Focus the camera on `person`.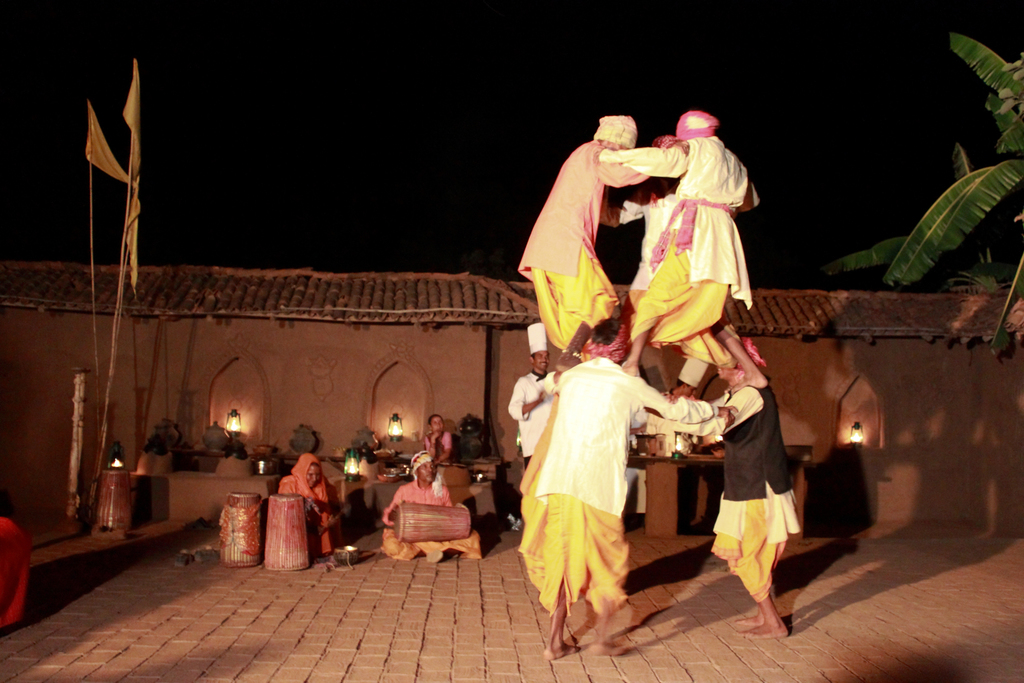
Focus region: Rect(596, 92, 778, 386).
